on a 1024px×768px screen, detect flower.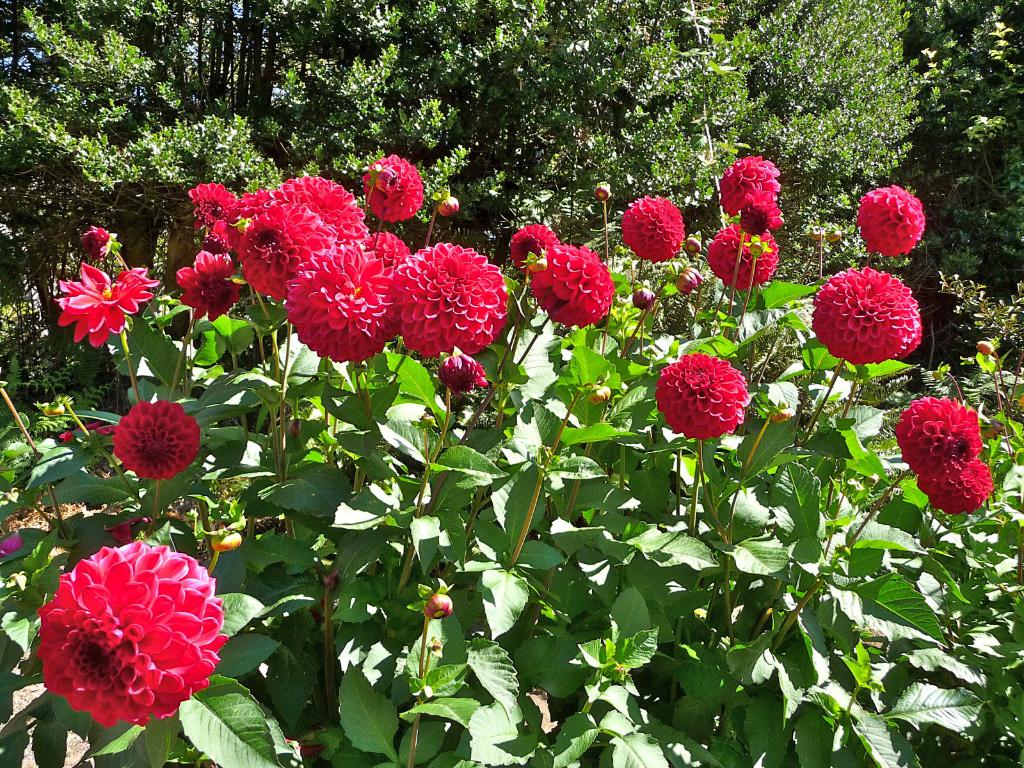
<box>80,222,117,266</box>.
